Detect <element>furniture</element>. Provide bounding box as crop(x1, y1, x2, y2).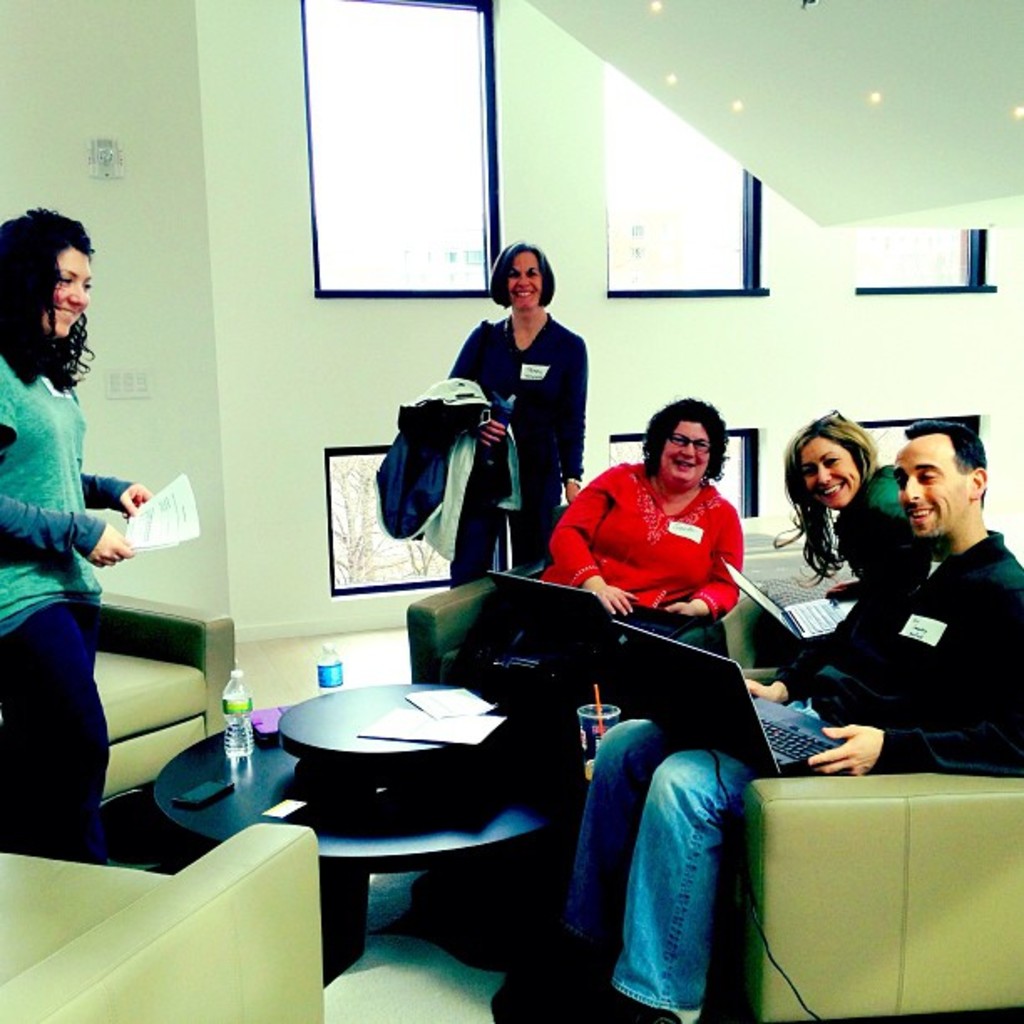
crop(398, 557, 770, 686).
